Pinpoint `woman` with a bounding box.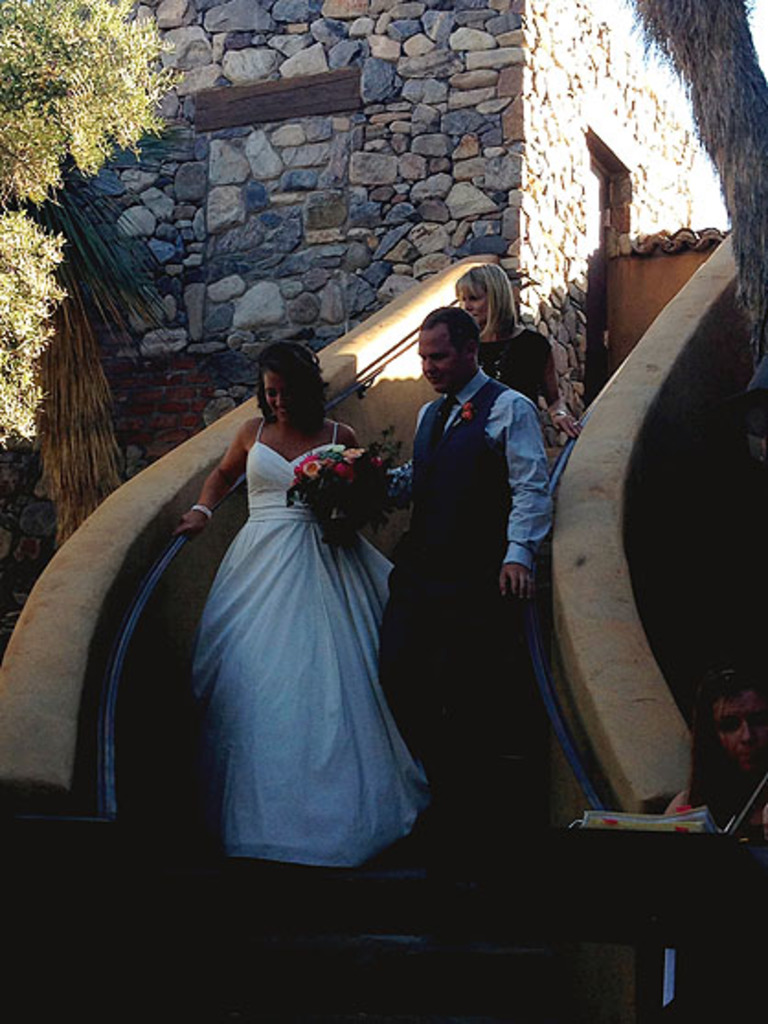
bbox=(175, 335, 441, 873).
